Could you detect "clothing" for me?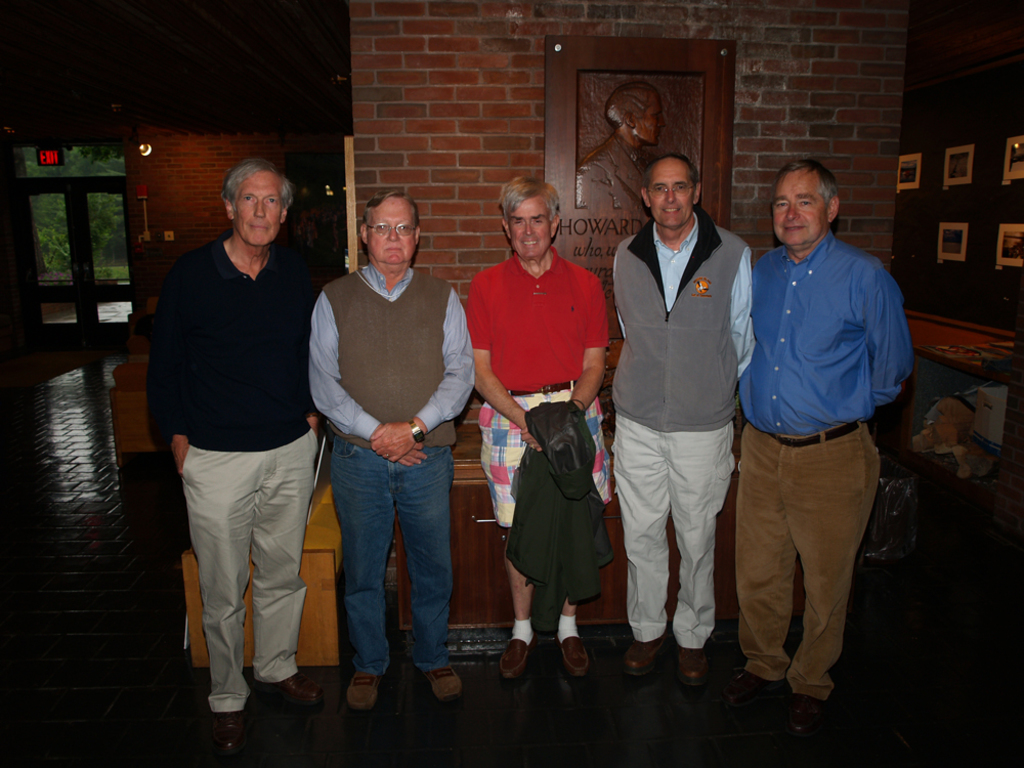
Detection result: (729, 230, 913, 702).
